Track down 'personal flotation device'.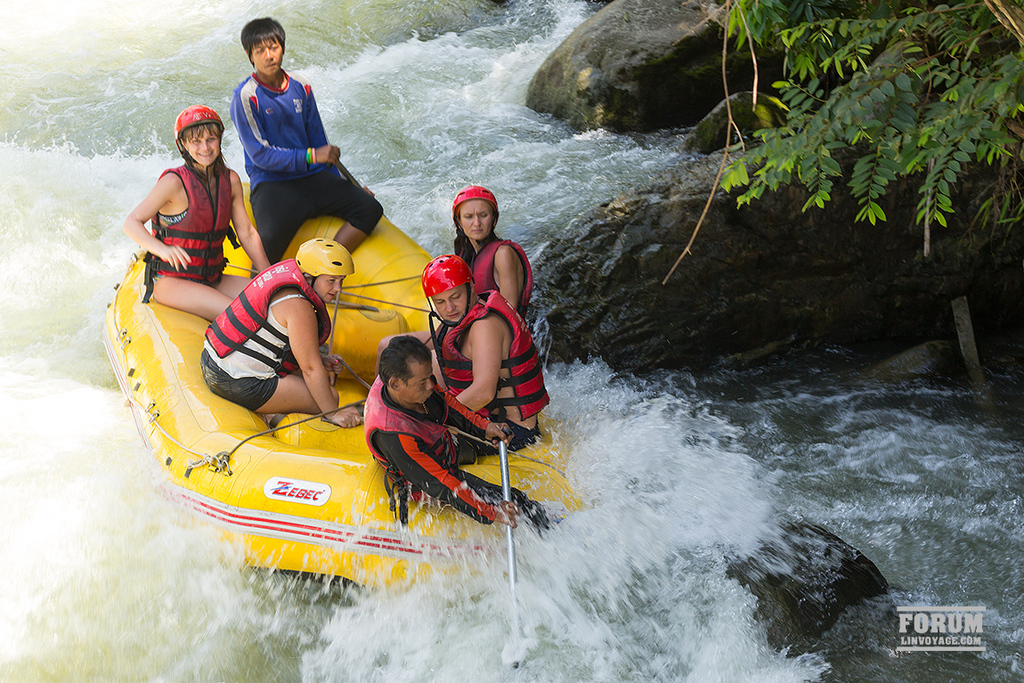
Tracked to rect(461, 238, 532, 321).
